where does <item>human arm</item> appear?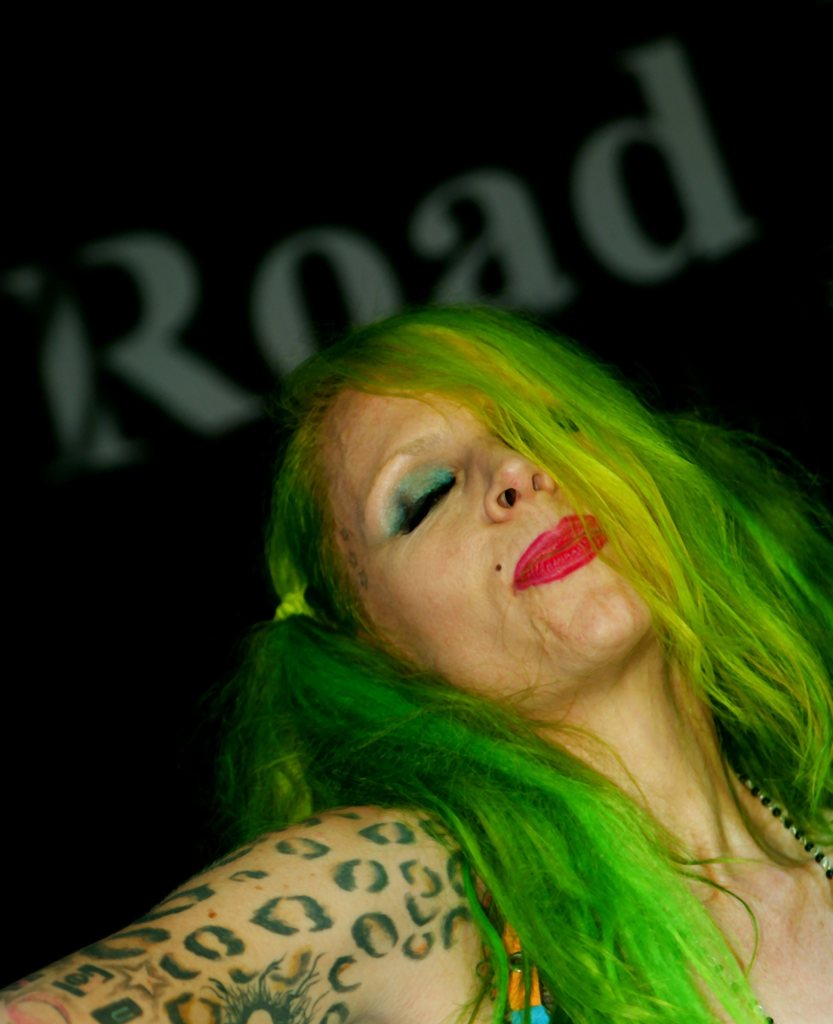
Appears at <bbox>44, 768, 544, 1023</bbox>.
